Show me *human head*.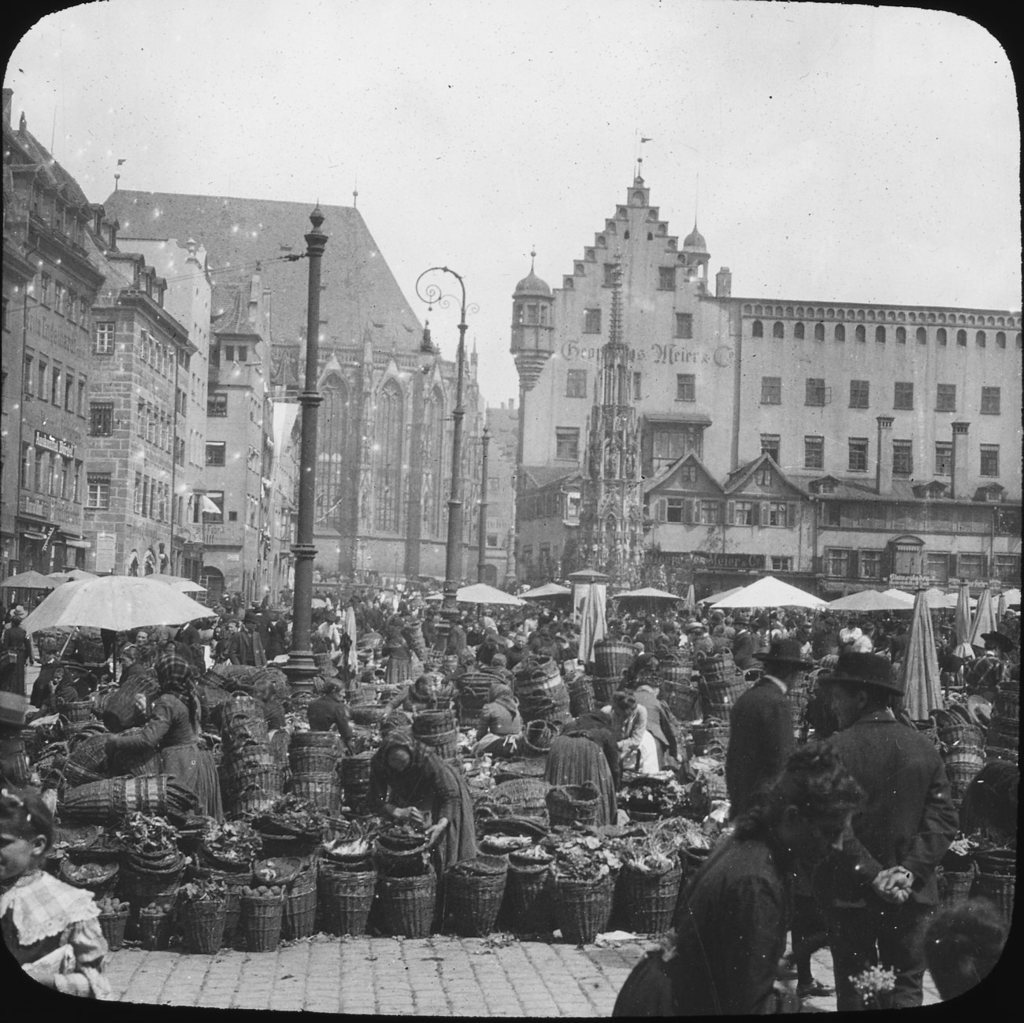
*human head* is here: select_region(494, 653, 506, 667).
